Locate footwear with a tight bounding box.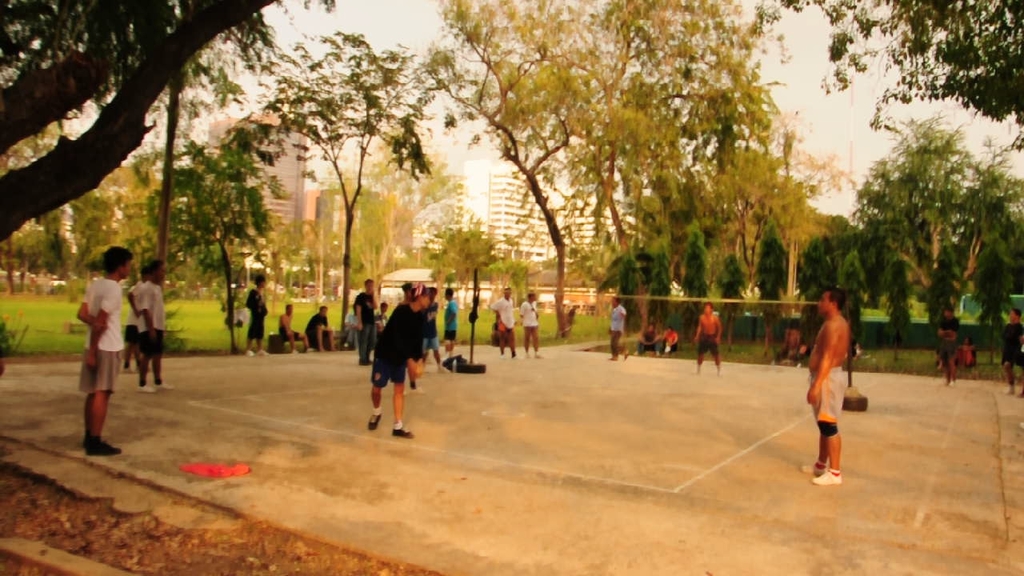
[x1=133, y1=382, x2=159, y2=396].
